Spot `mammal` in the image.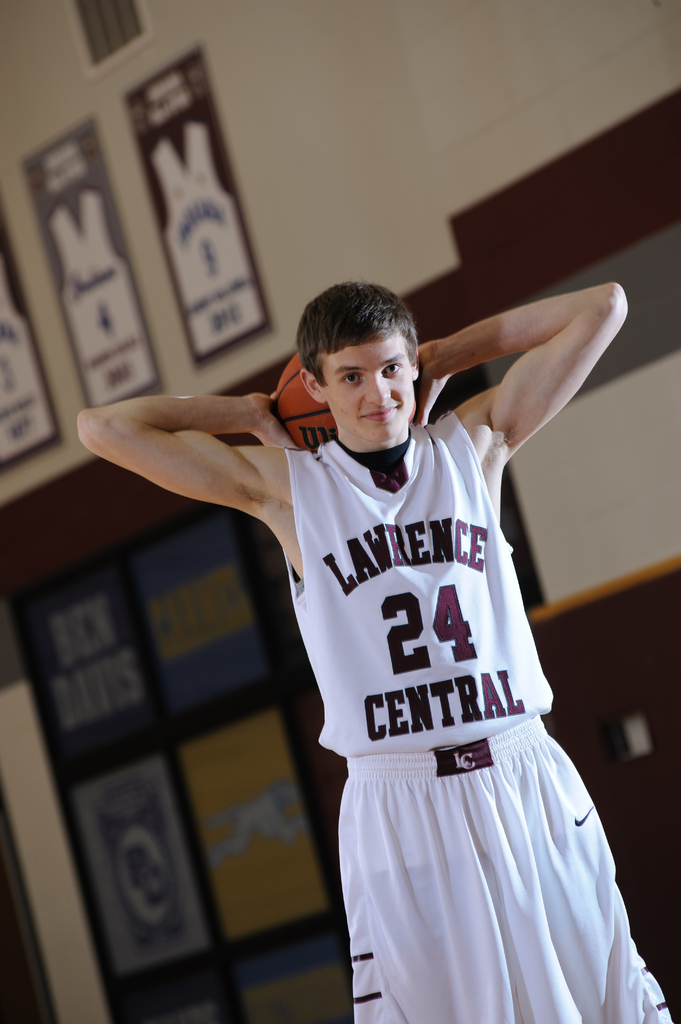
`mammal` found at {"x1": 108, "y1": 303, "x2": 650, "y2": 970}.
